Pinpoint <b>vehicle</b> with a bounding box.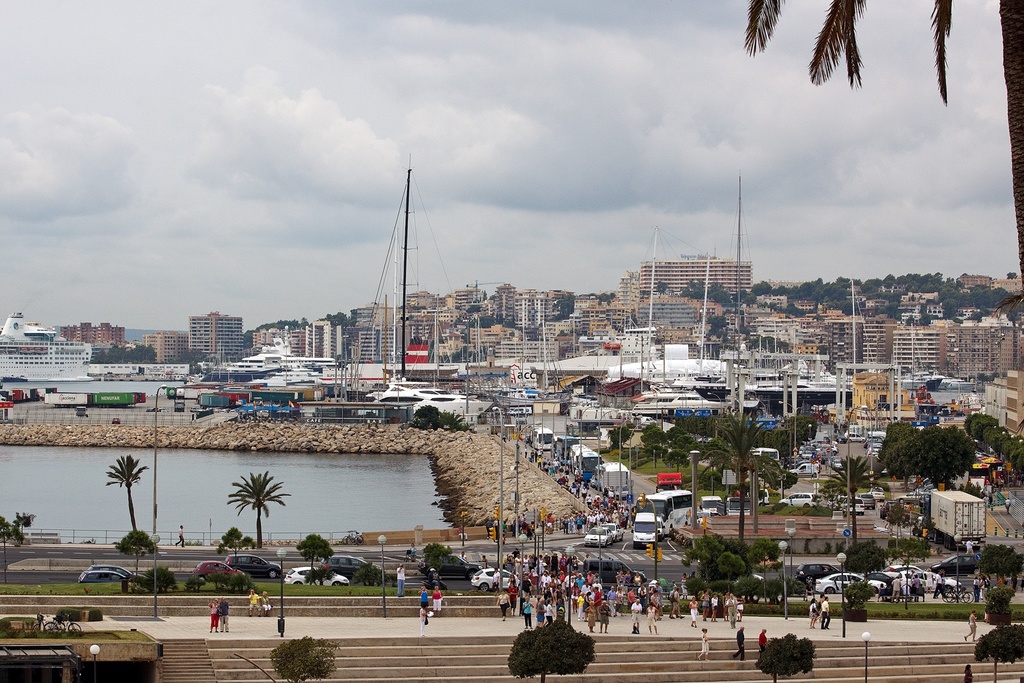
[left=726, top=496, right=756, bottom=514].
